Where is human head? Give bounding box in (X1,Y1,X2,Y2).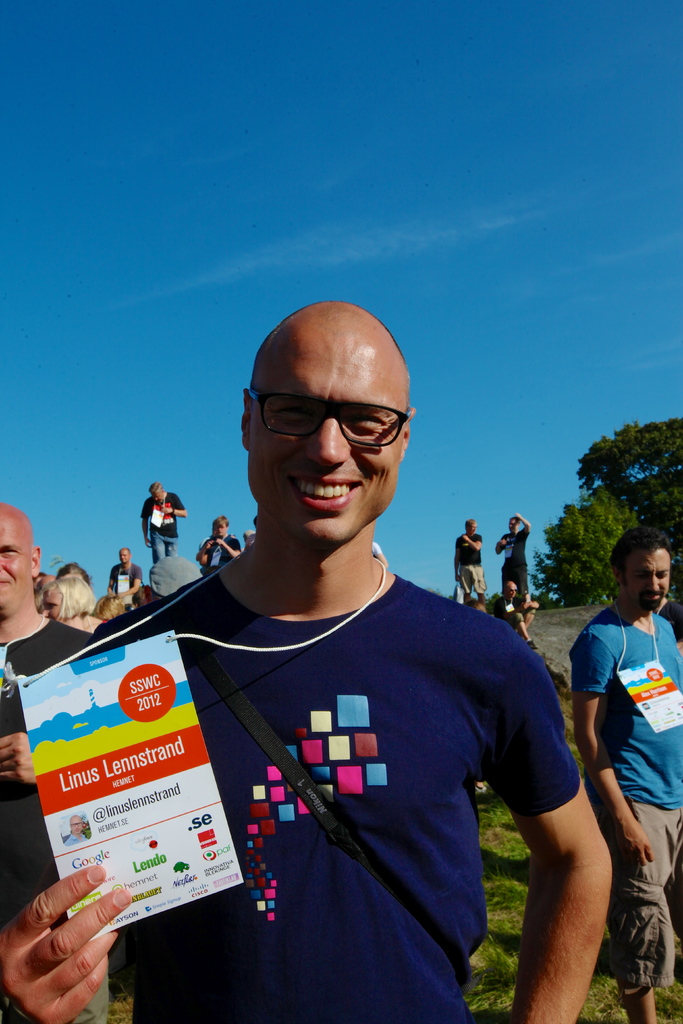
(242,282,399,509).
